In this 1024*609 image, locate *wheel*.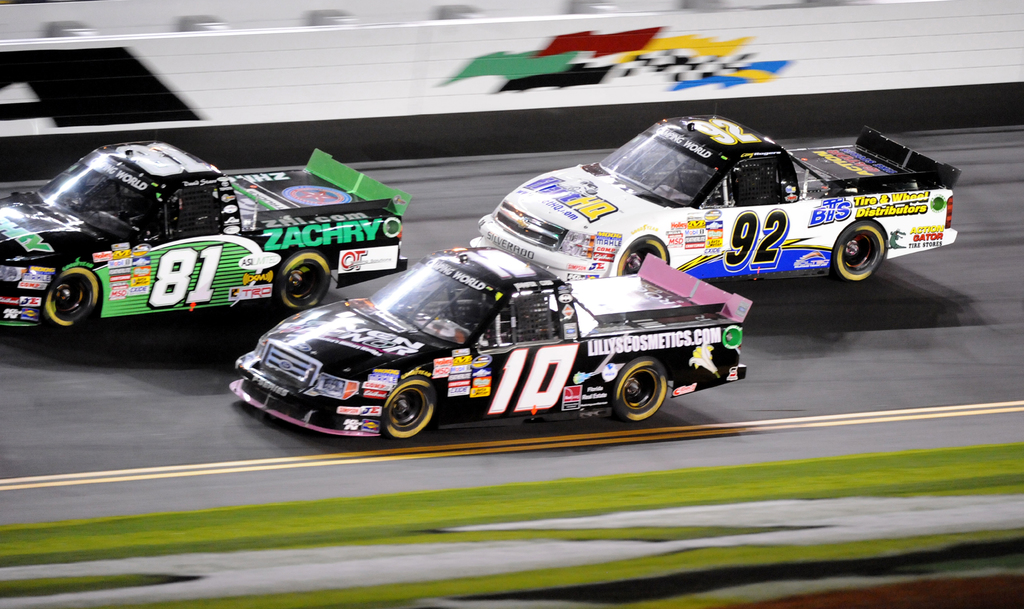
Bounding box: (x1=377, y1=378, x2=445, y2=436).
